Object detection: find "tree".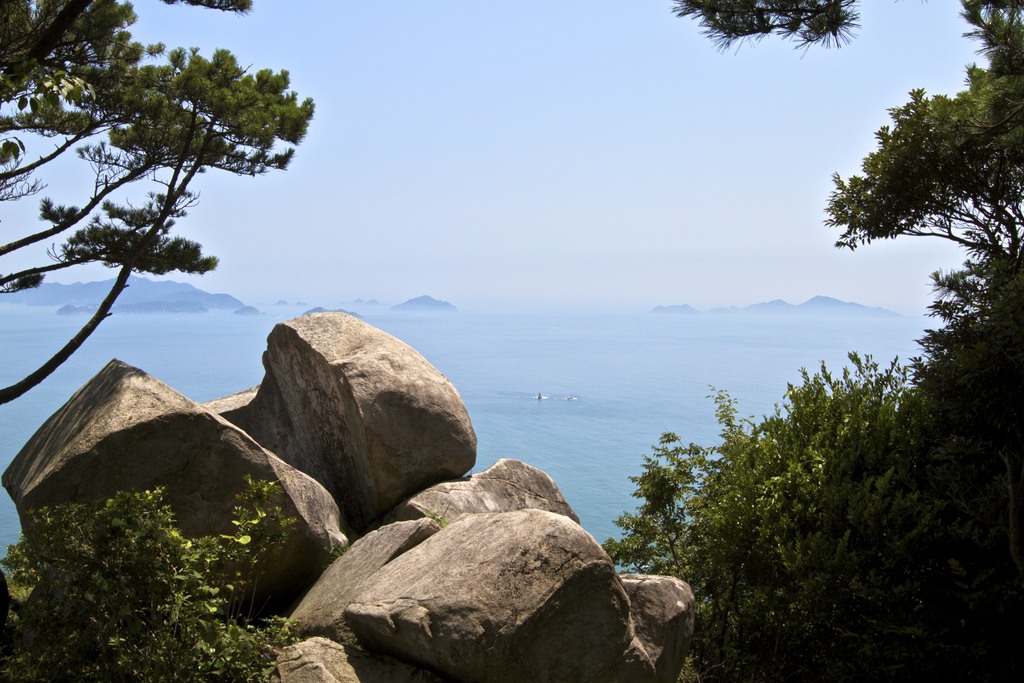
(0, 468, 305, 682).
